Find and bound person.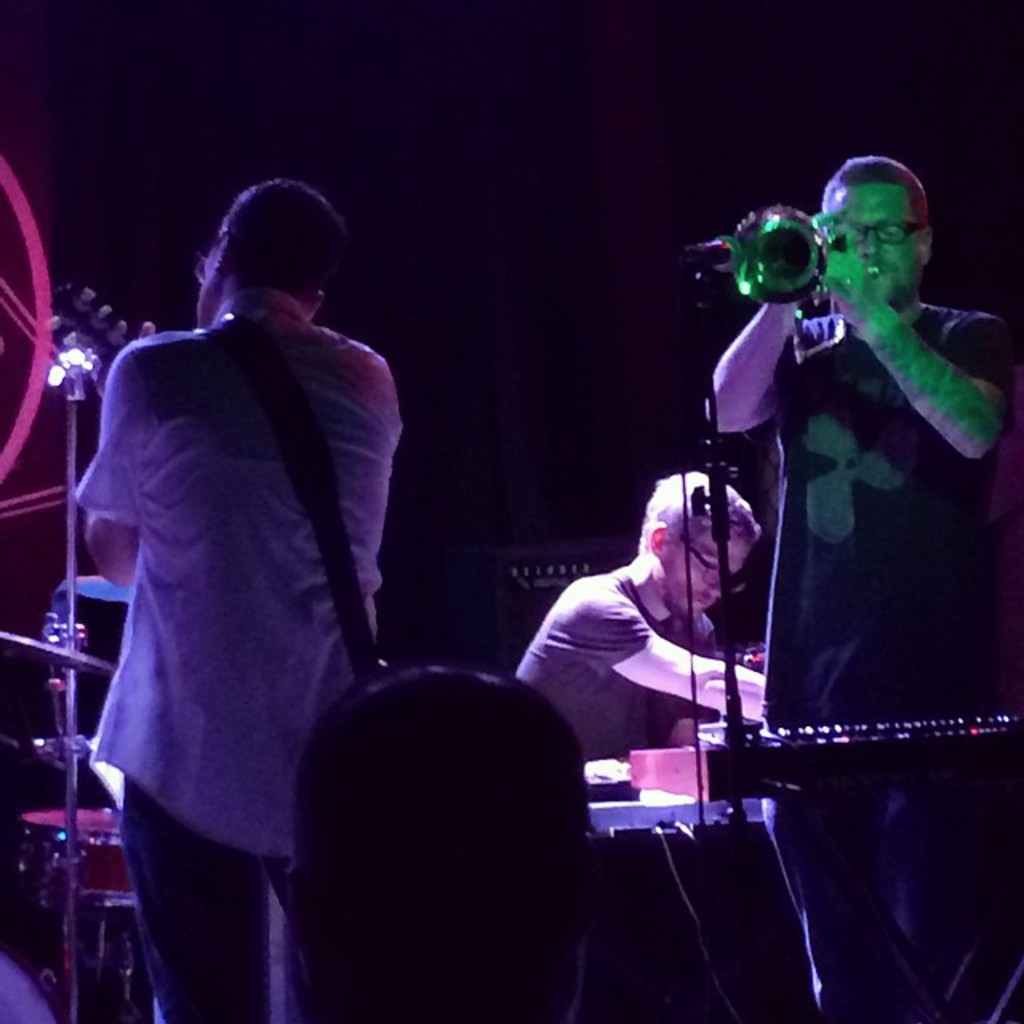
Bound: locate(701, 158, 1022, 1022).
